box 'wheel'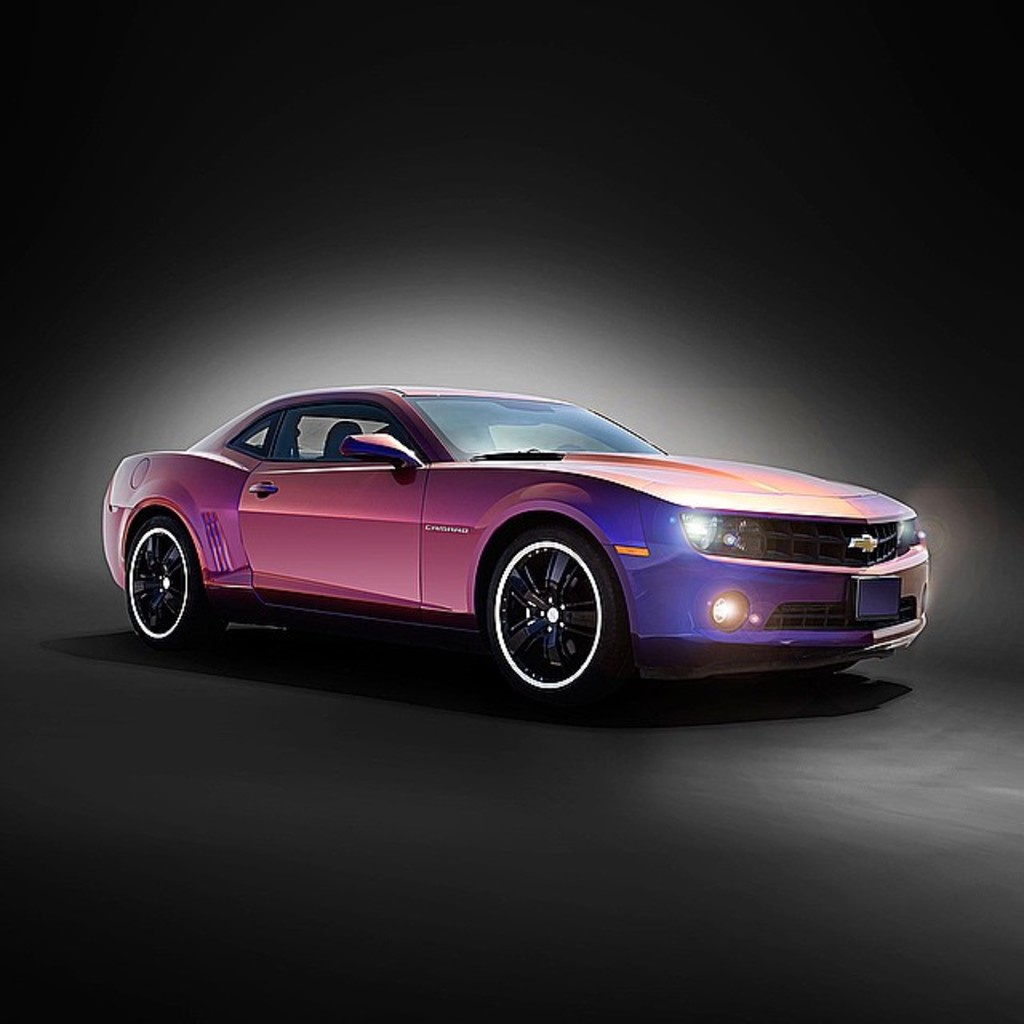
region(477, 528, 626, 699)
